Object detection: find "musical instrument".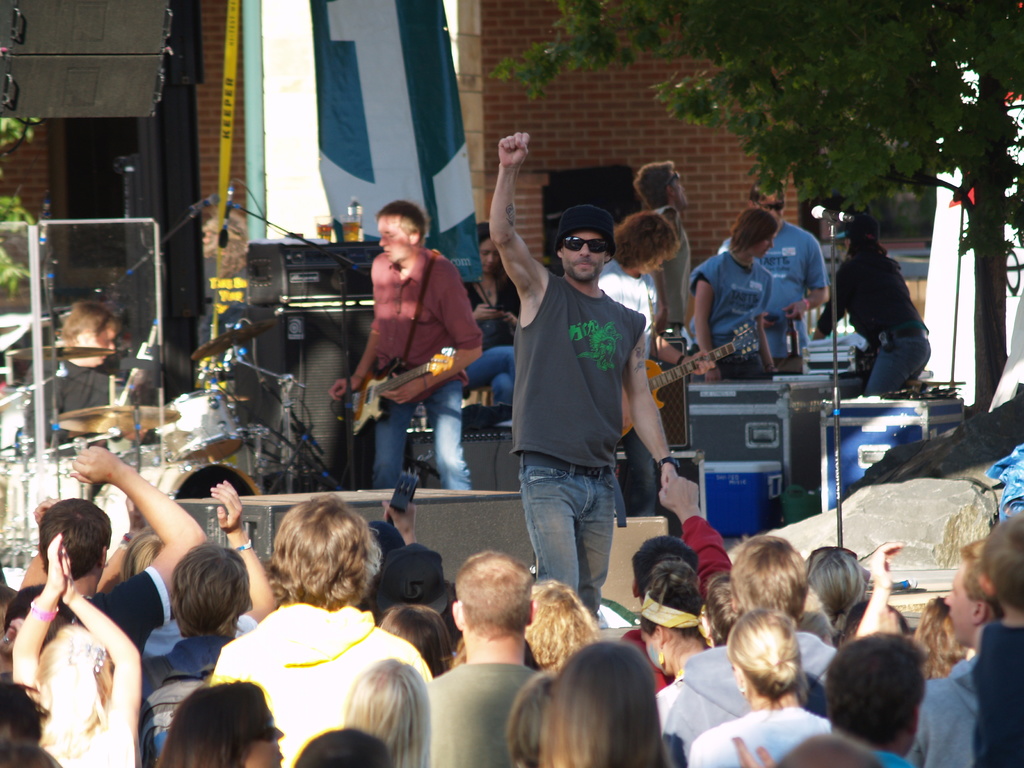
locate(346, 345, 456, 436).
